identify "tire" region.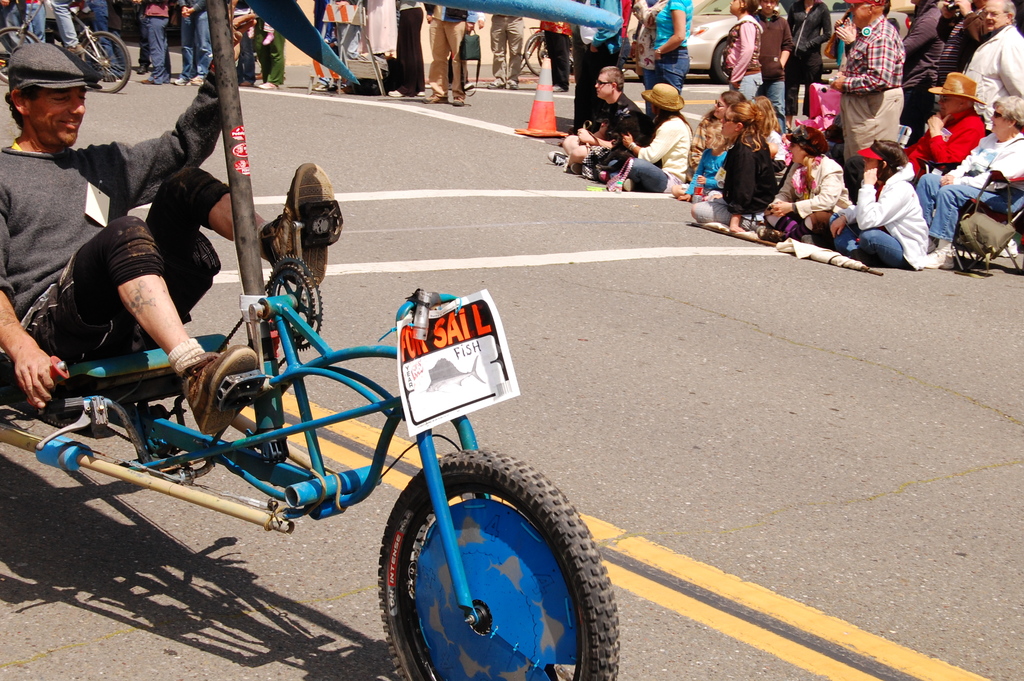
Region: locate(8, 403, 82, 425).
